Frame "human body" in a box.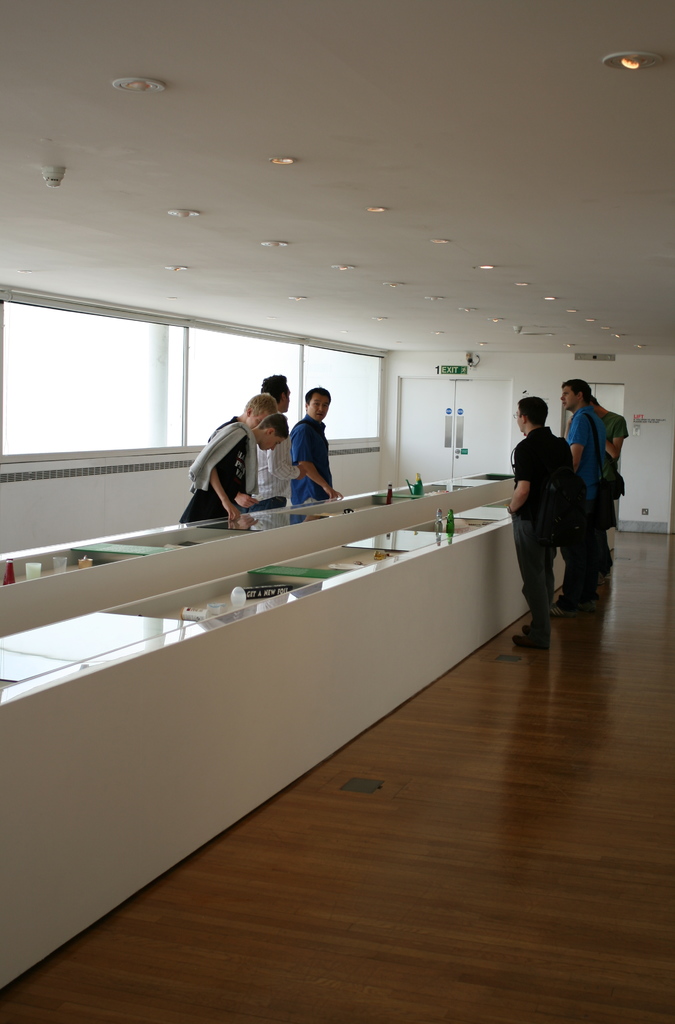
(x1=181, y1=429, x2=260, y2=525).
